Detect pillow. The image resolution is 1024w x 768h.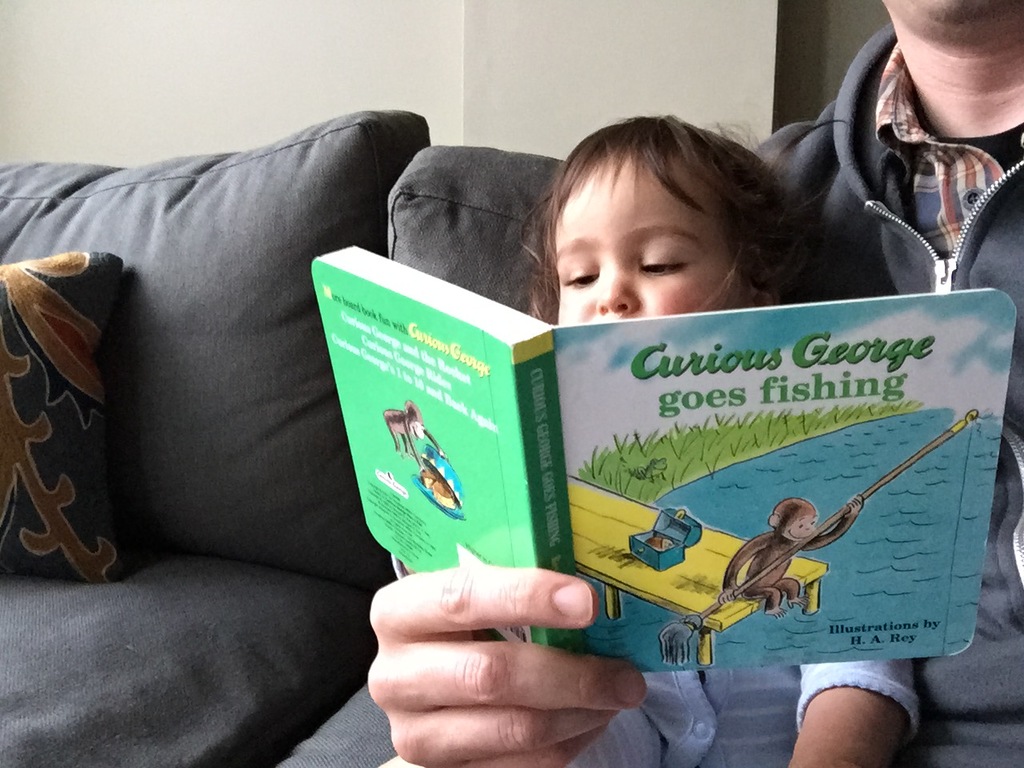
(44,117,480,501).
